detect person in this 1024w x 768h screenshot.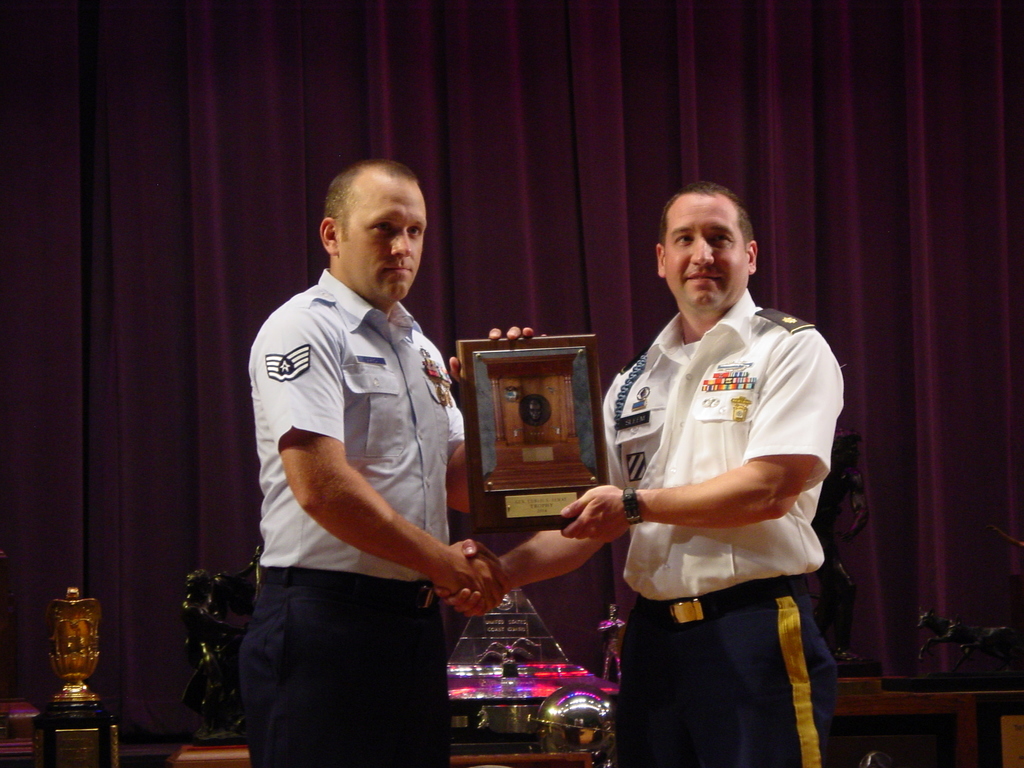
Detection: [230,159,545,767].
